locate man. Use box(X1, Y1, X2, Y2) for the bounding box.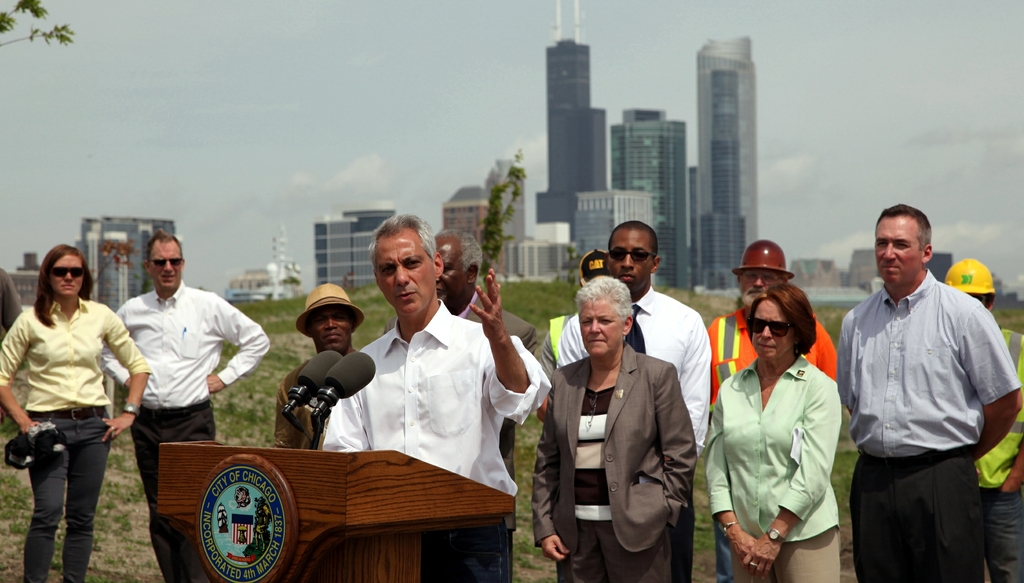
box(707, 243, 838, 582).
